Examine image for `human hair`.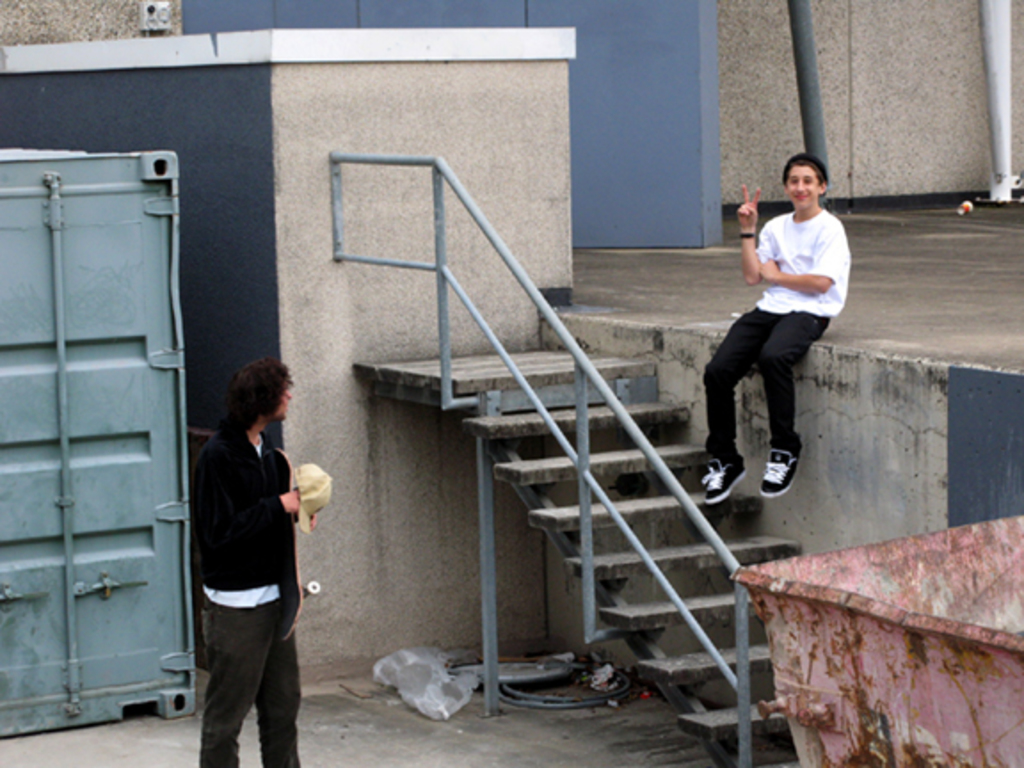
Examination result: <region>213, 364, 299, 452</region>.
